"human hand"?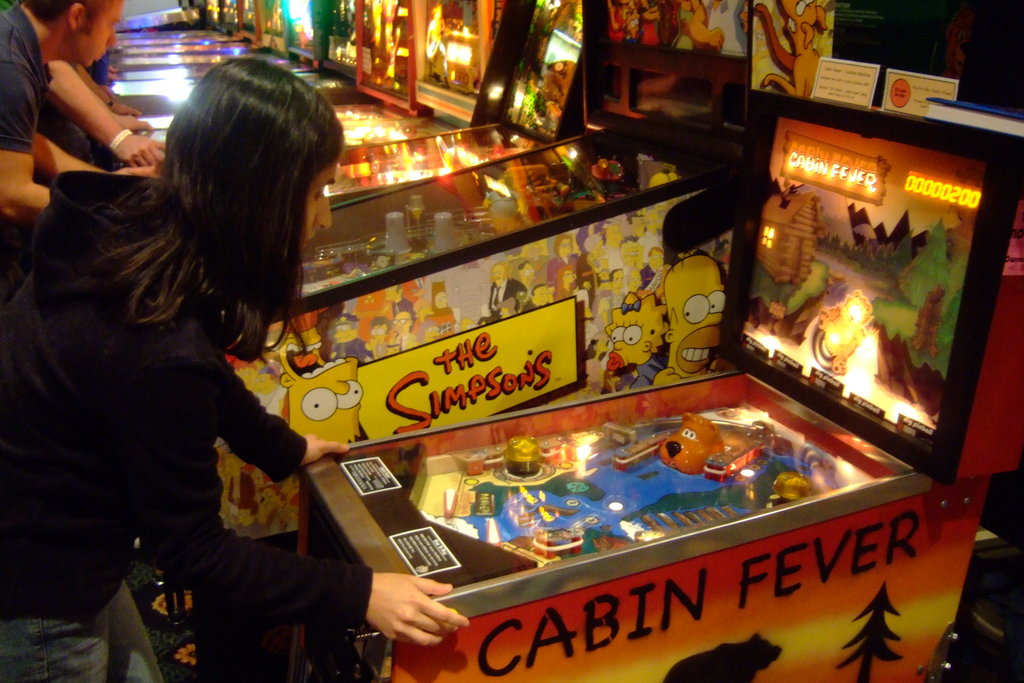
crop(301, 435, 352, 466)
